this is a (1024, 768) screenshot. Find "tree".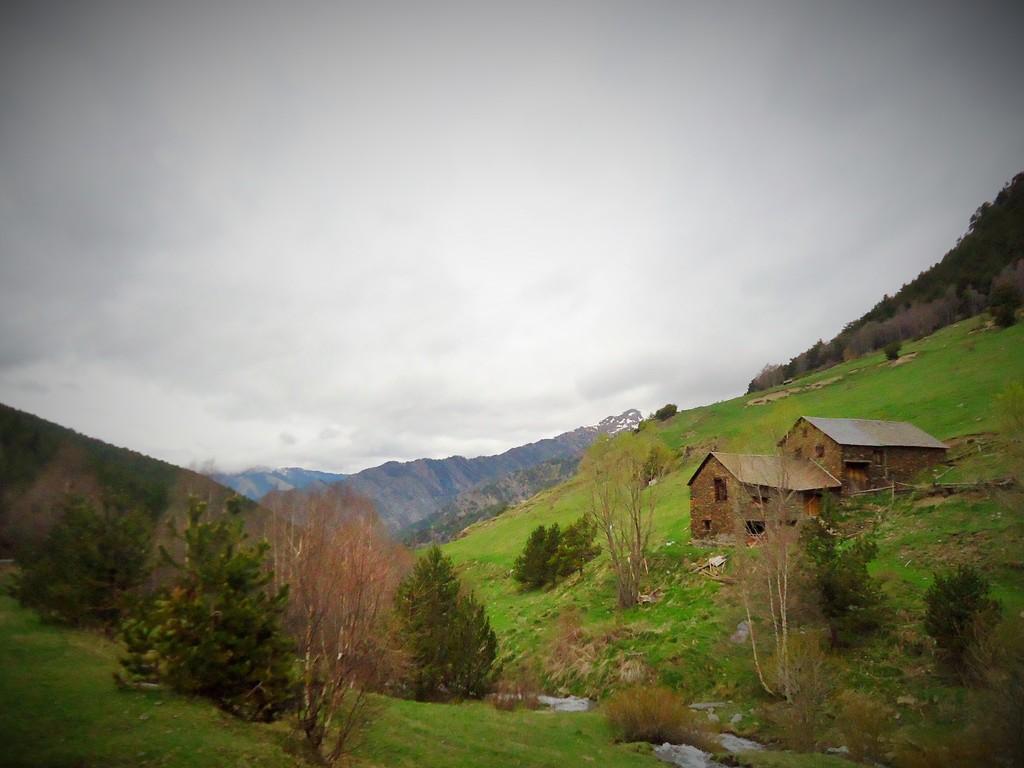
Bounding box: crop(251, 475, 416, 767).
